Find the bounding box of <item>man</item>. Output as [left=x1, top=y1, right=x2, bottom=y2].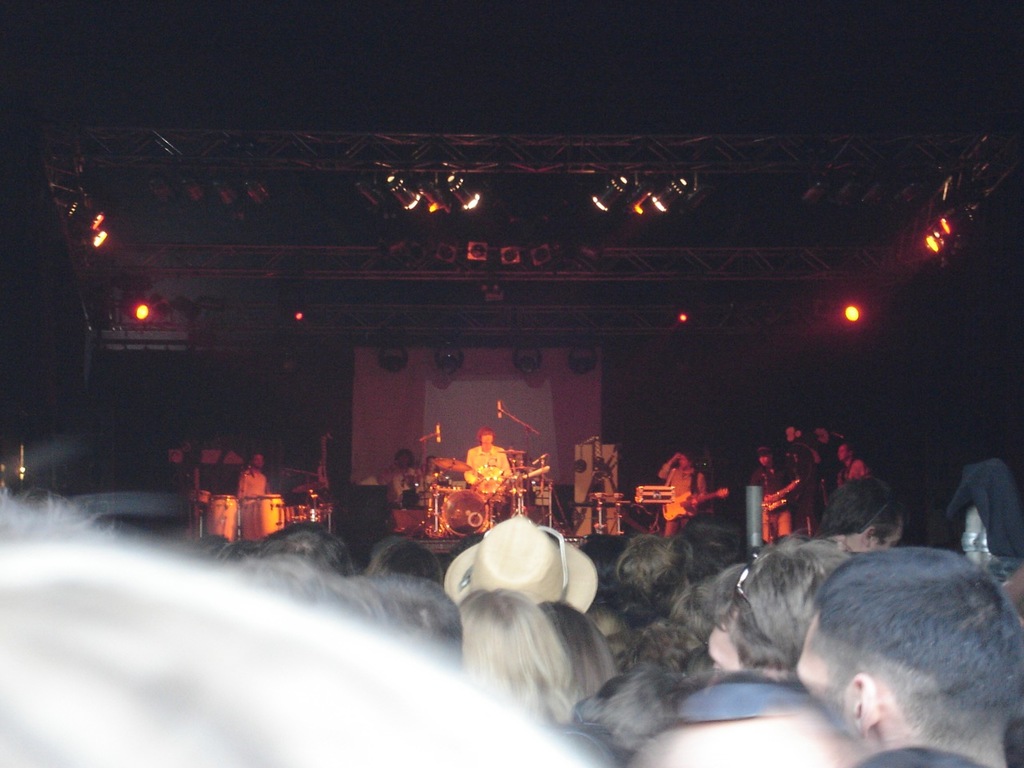
[left=809, top=476, right=914, bottom=552].
